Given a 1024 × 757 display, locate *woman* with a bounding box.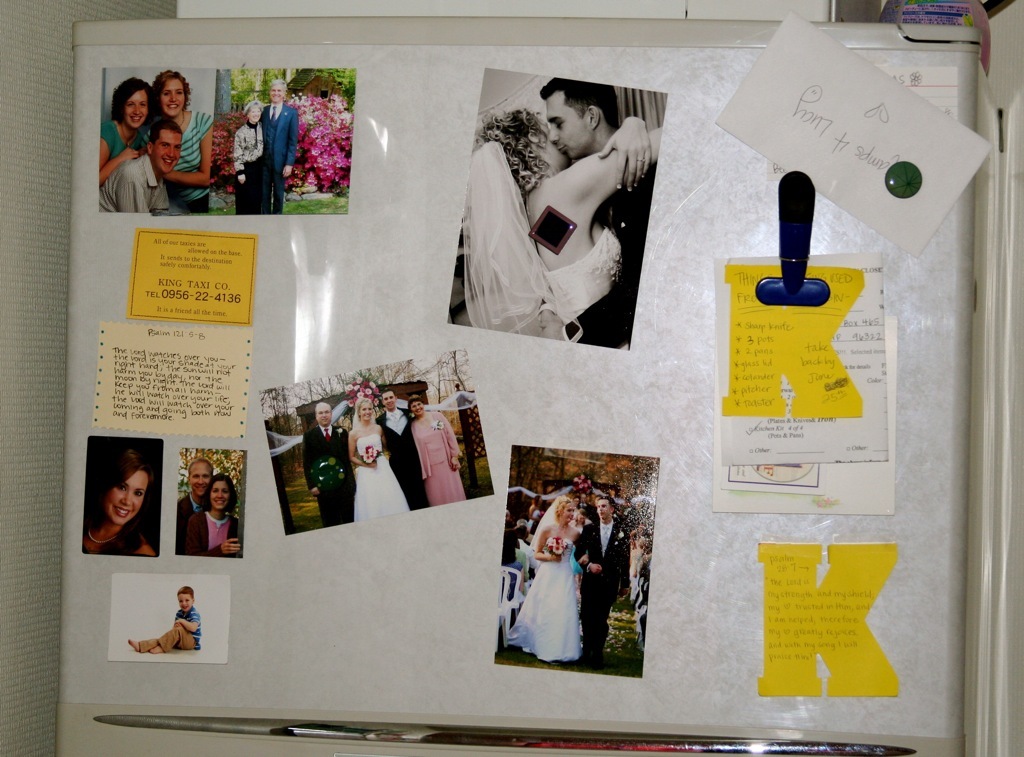
Located: Rect(443, 73, 658, 365).
